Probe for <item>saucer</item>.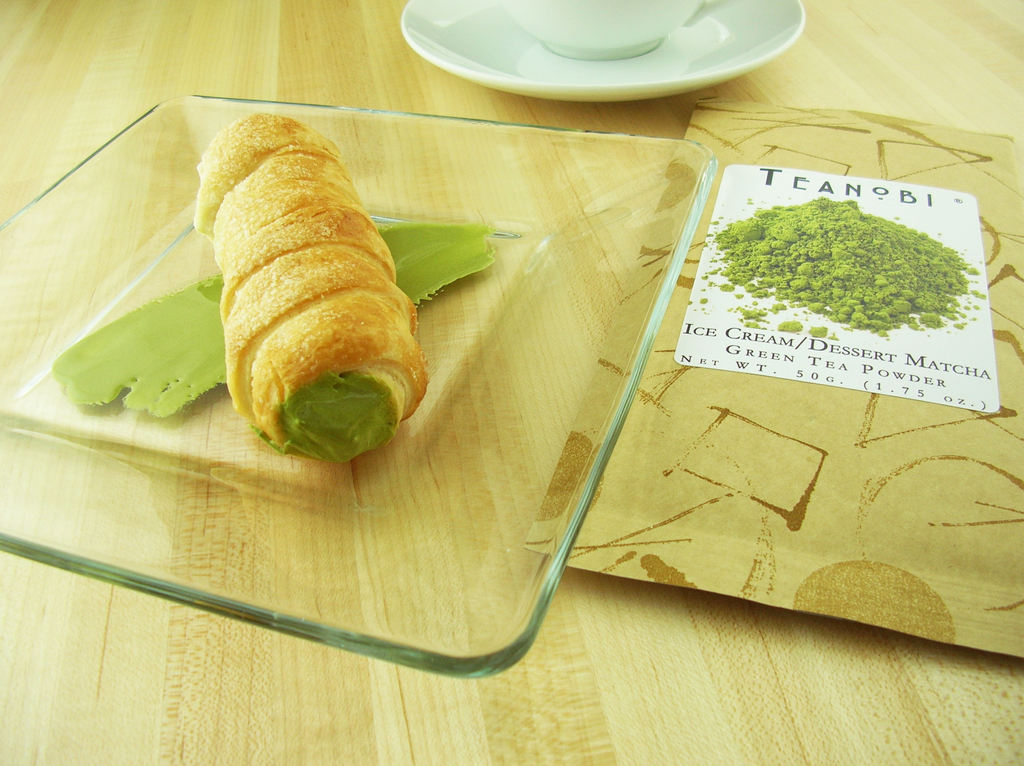
Probe result: {"x1": 397, "y1": 0, "x2": 804, "y2": 103}.
